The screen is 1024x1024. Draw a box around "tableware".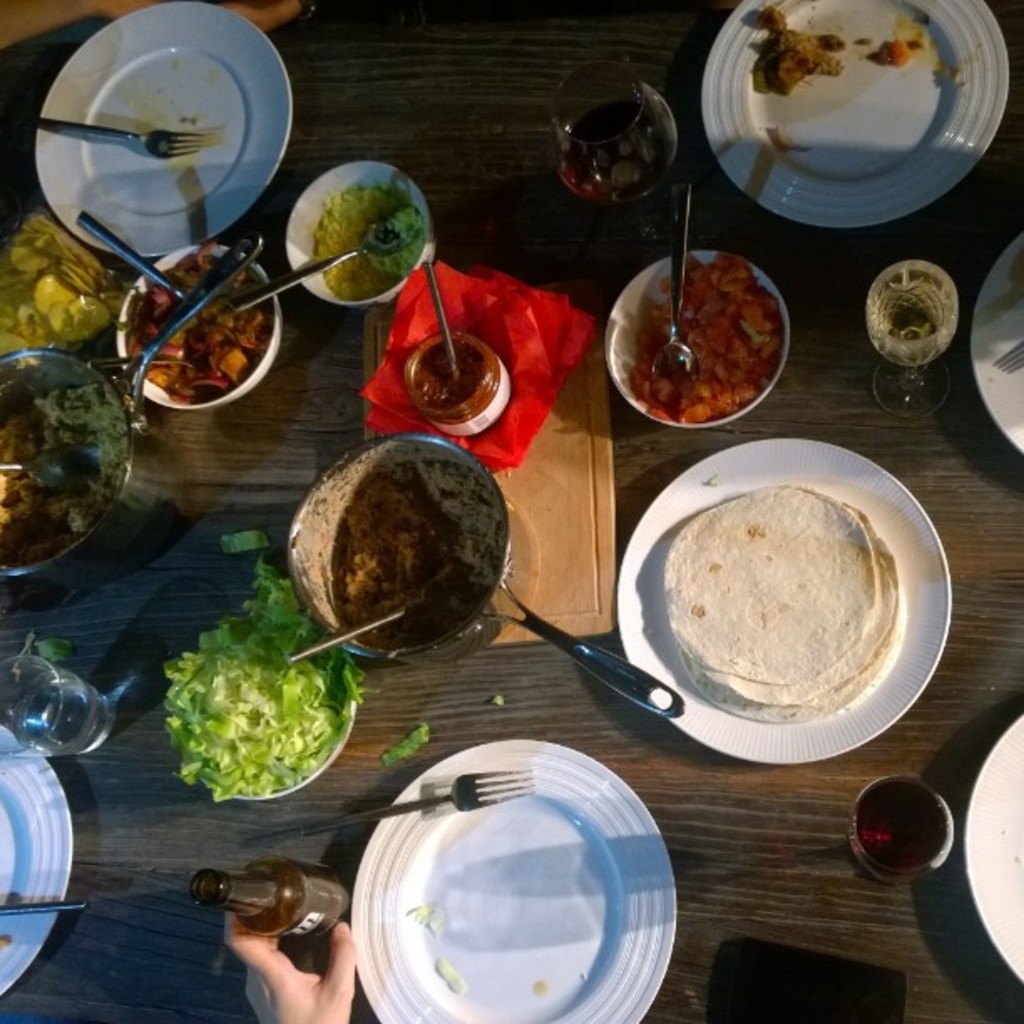
<region>286, 606, 410, 673</region>.
